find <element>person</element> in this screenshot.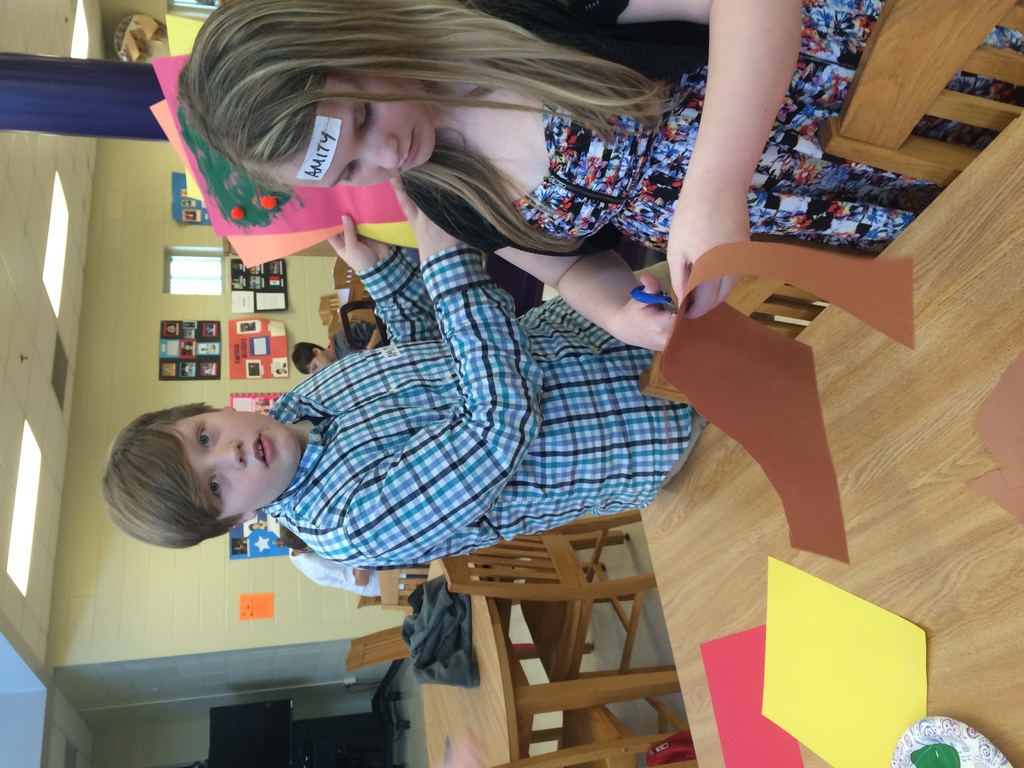
The bounding box for <element>person</element> is bbox=[280, 524, 435, 598].
